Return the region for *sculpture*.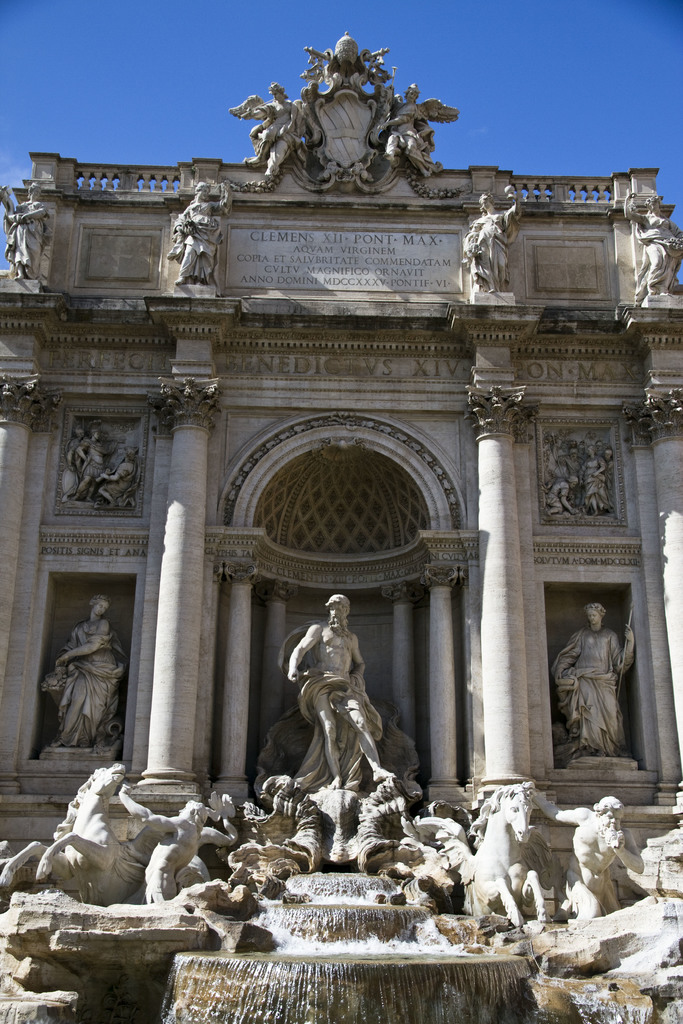
pyautogui.locateOnScreen(122, 774, 243, 916).
